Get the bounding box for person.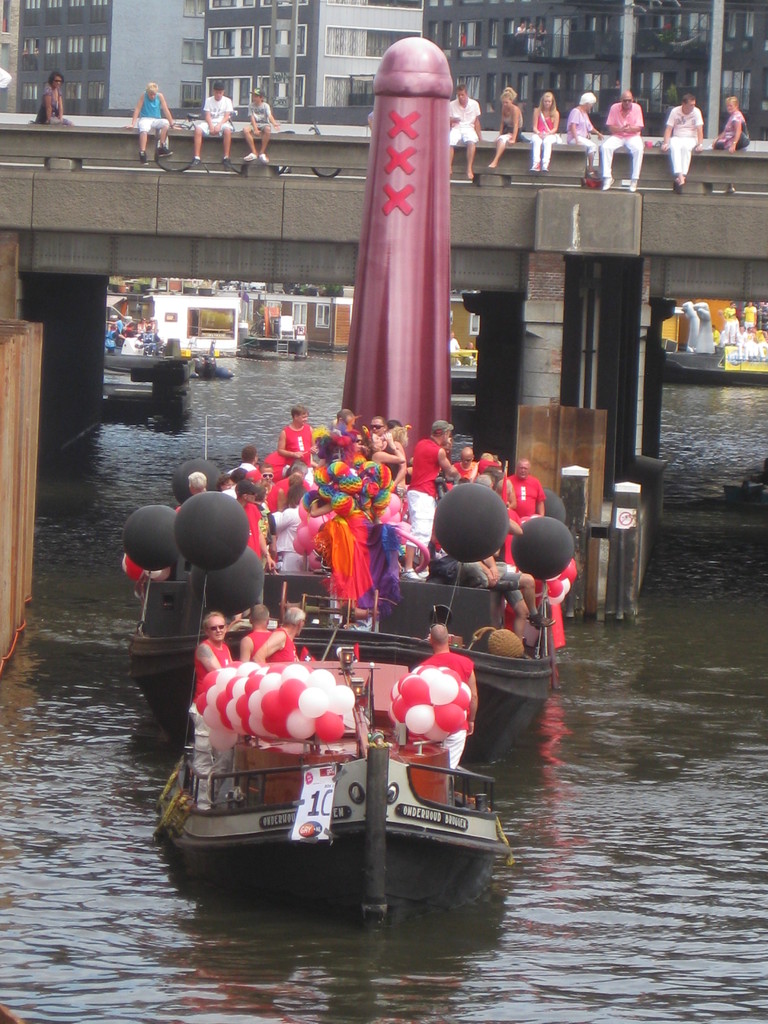
select_region(587, 95, 650, 196).
